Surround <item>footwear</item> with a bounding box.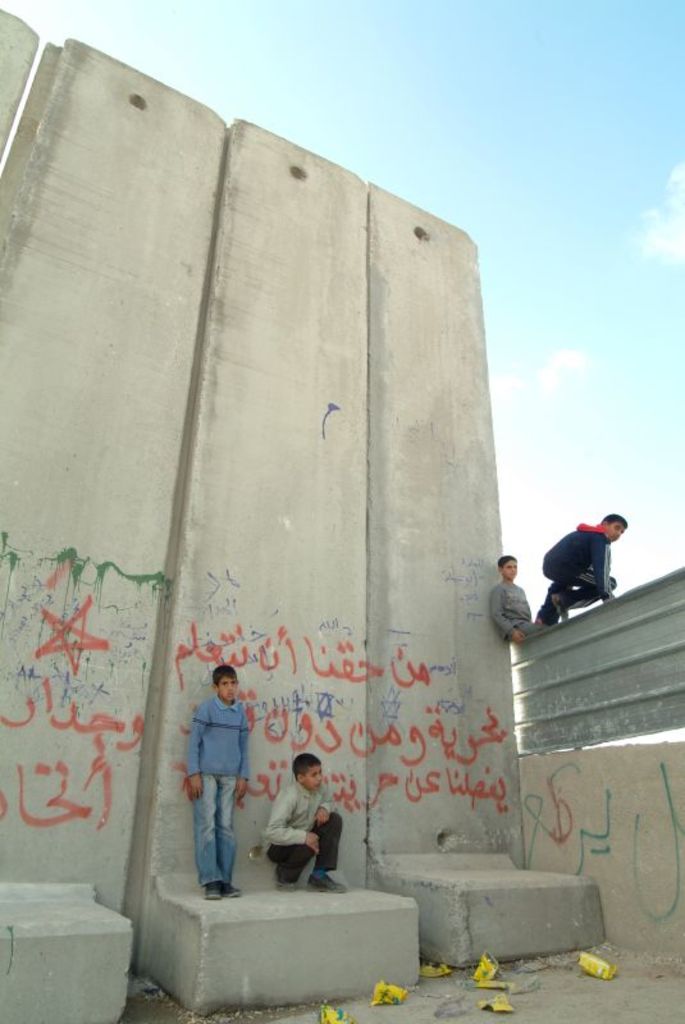
x1=310, y1=873, x2=347, y2=896.
